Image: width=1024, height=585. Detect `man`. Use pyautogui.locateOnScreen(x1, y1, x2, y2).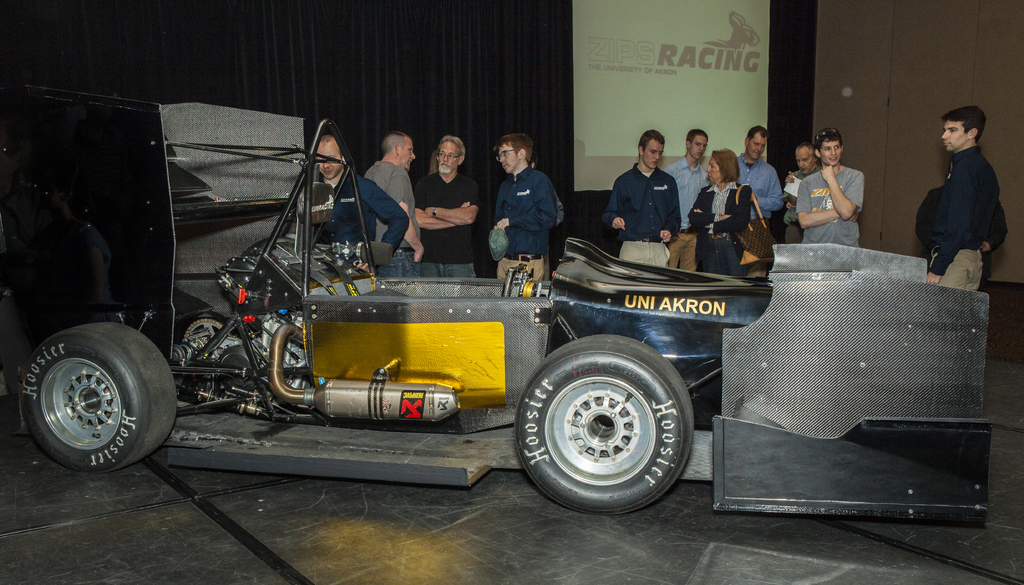
pyautogui.locateOnScreen(489, 133, 562, 284).
